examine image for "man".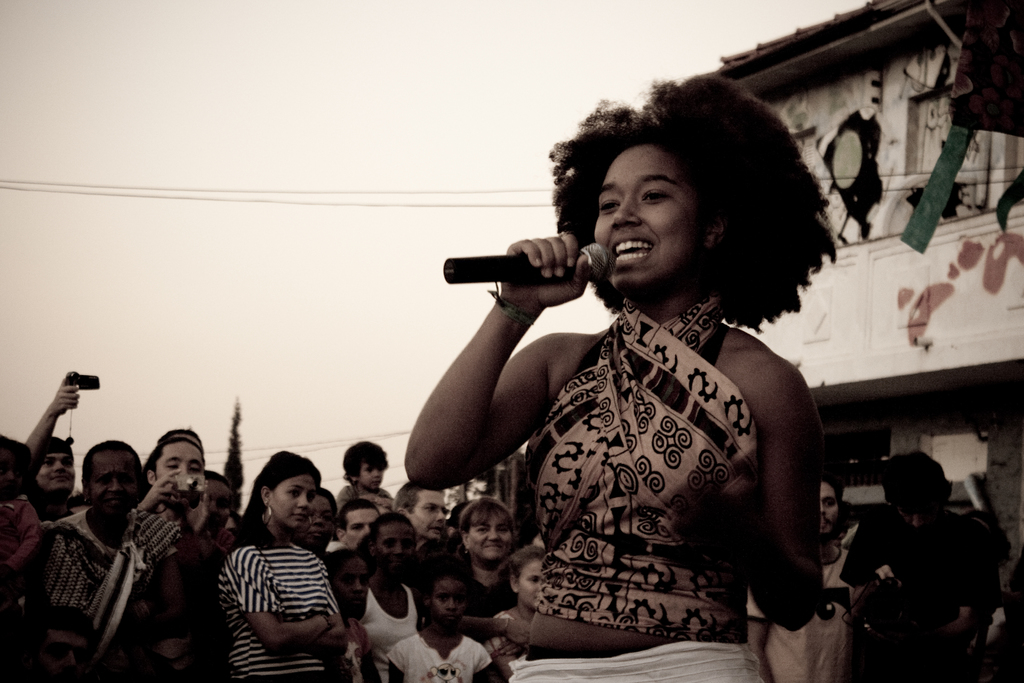
Examination result: bbox(140, 428, 234, 682).
